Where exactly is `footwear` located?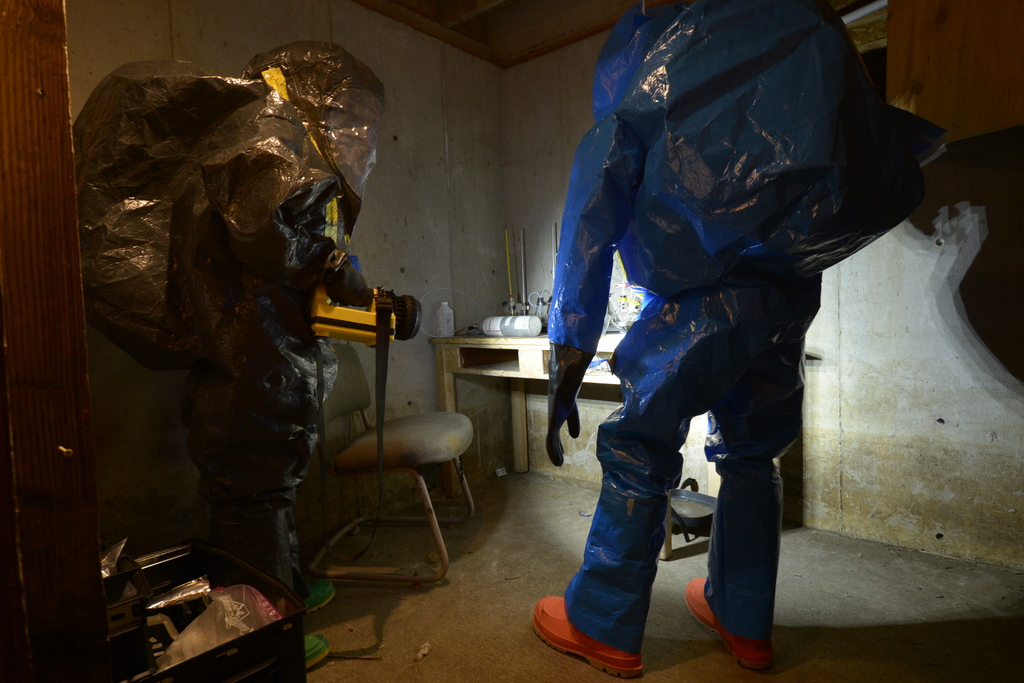
Its bounding box is Rect(305, 632, 328, 672).
